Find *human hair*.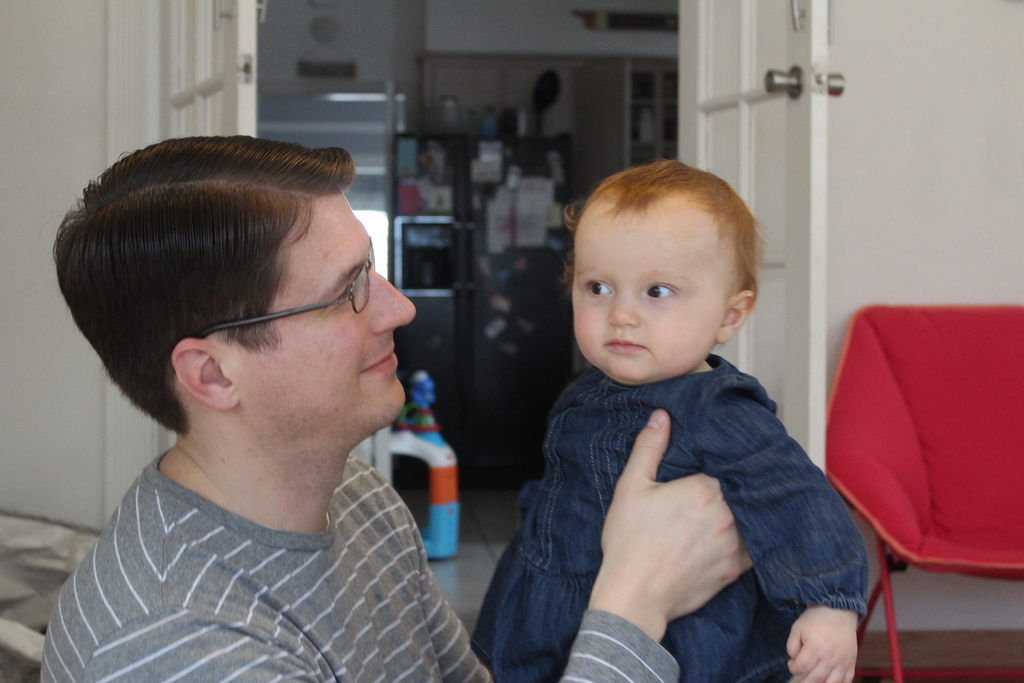
box(64, 133, 399, 470).
